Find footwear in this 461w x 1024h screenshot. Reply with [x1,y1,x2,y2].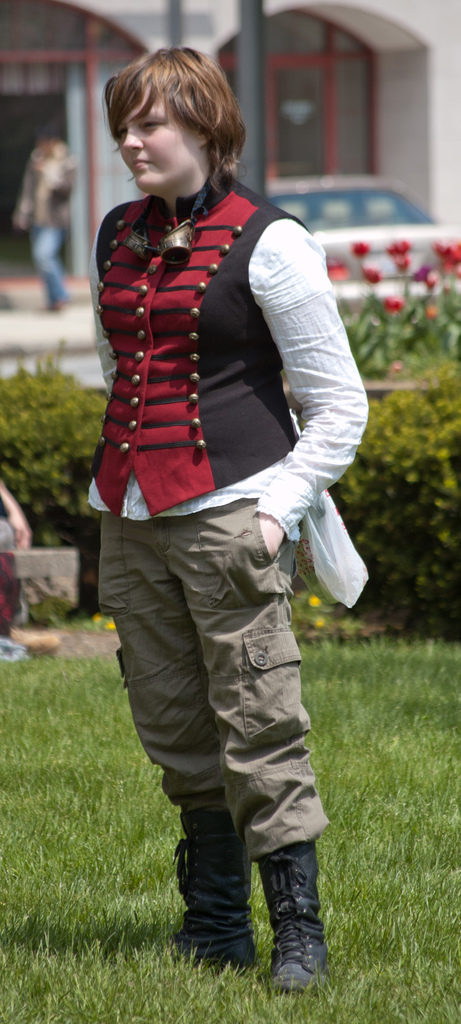
[140,819,259,973].
